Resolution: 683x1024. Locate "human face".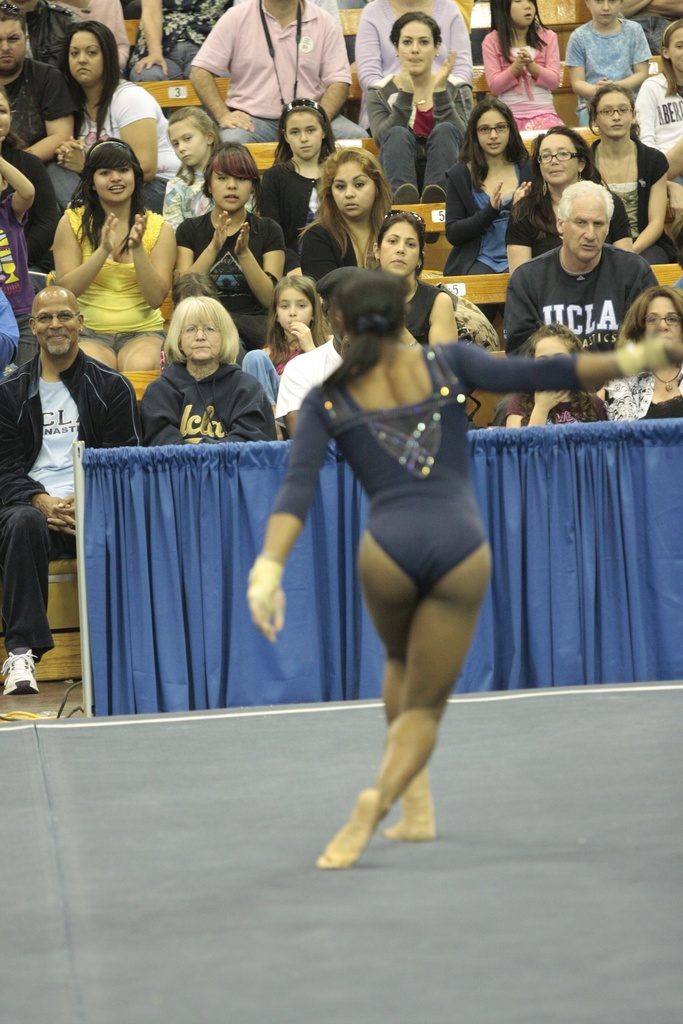
bbox=(274, 289, 313, 331).
